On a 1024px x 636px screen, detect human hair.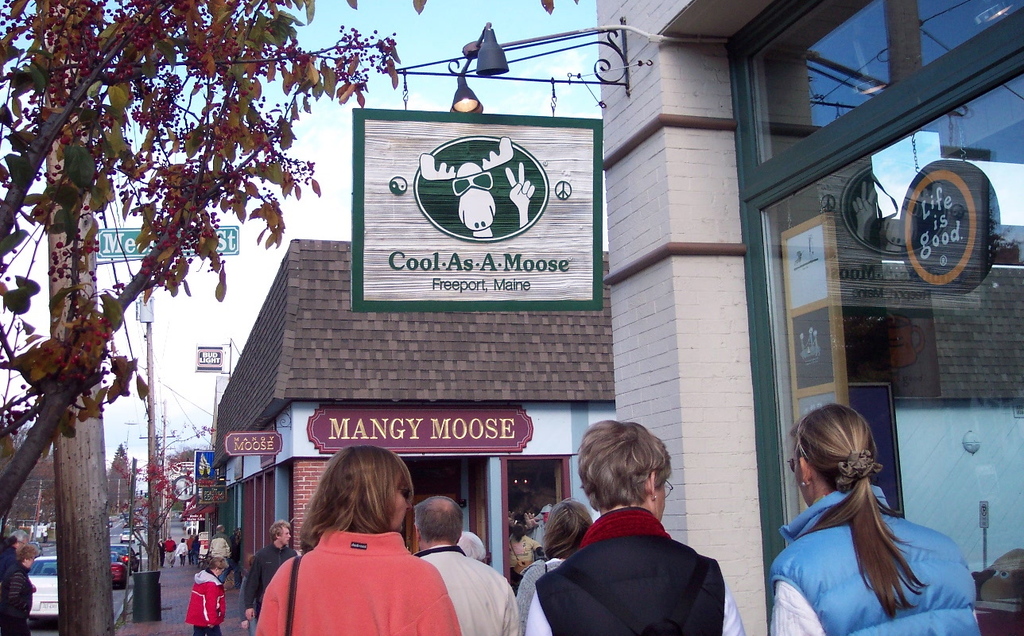
Rect(201, 553, 221, 574).
